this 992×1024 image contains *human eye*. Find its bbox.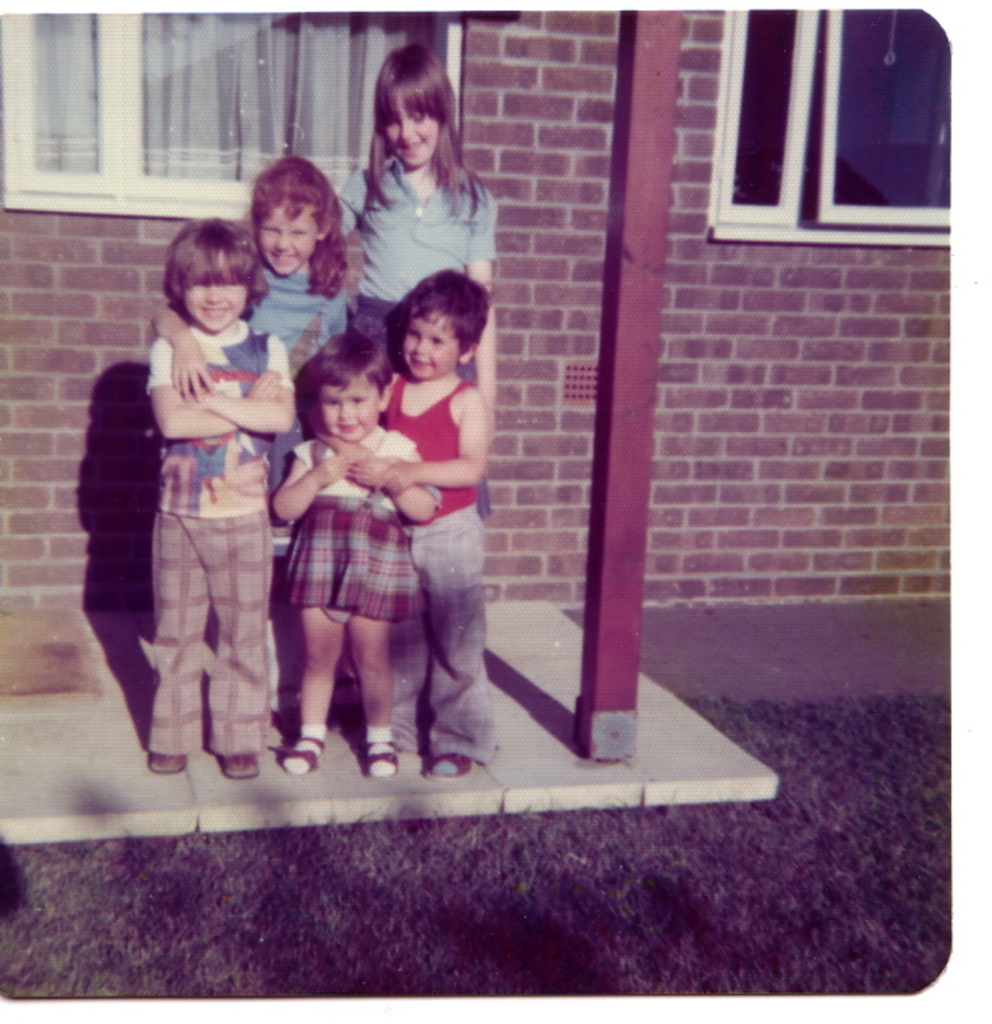
locate(432, 337, 446, 346).
